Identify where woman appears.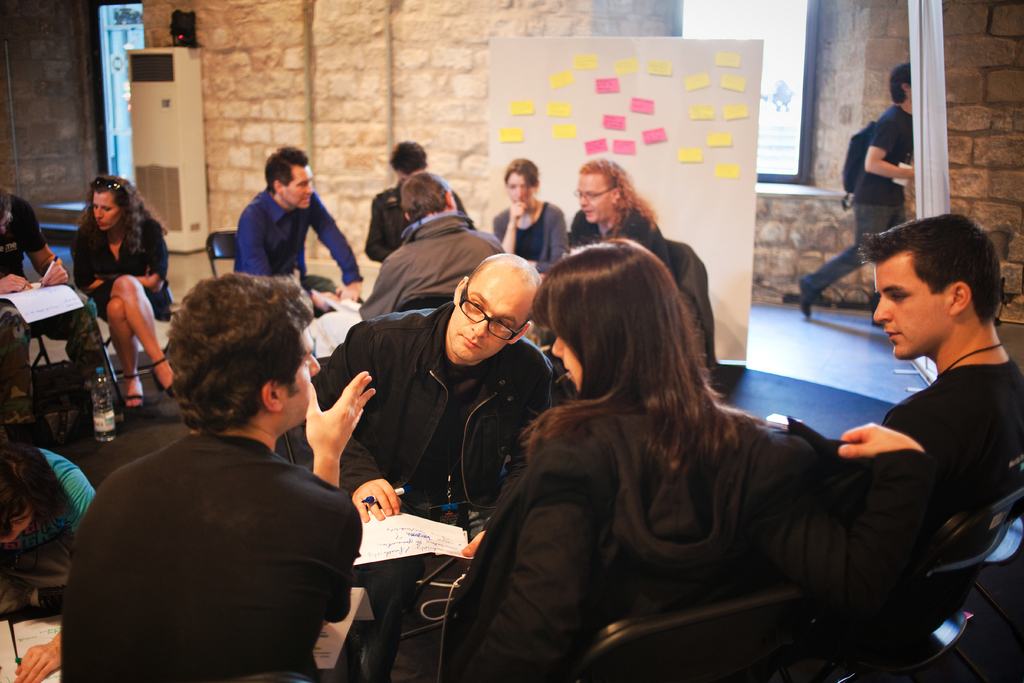
Appears at [left=484, top=211, right=927, bottom=678].
